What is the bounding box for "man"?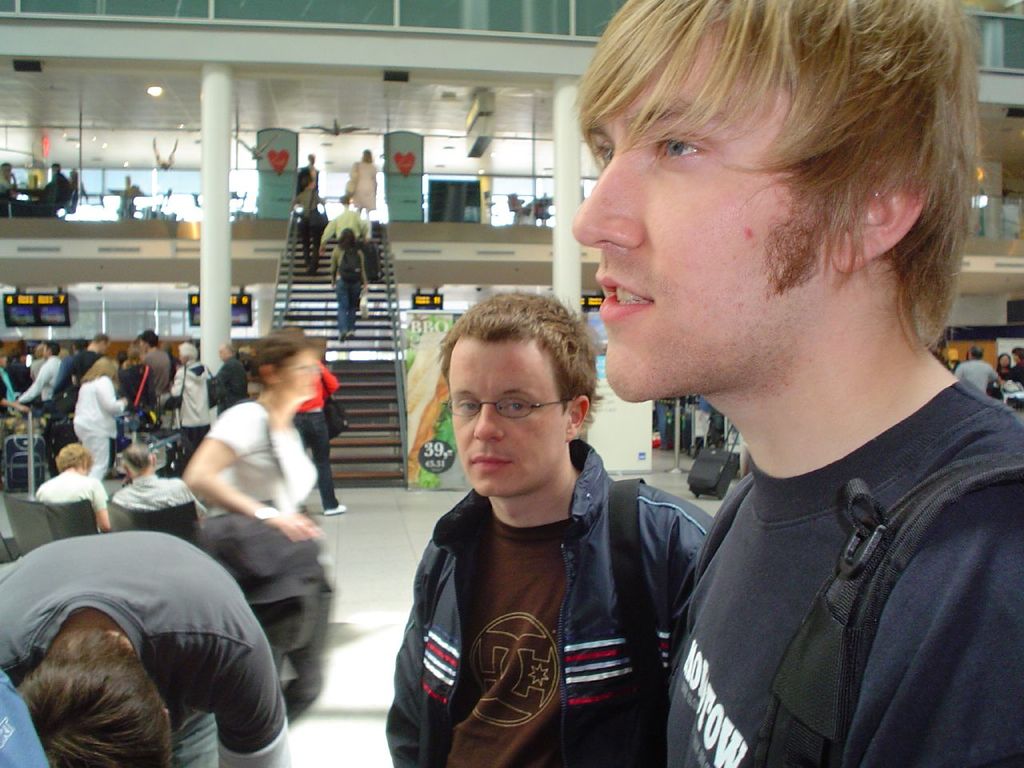
109,438,208,520.
